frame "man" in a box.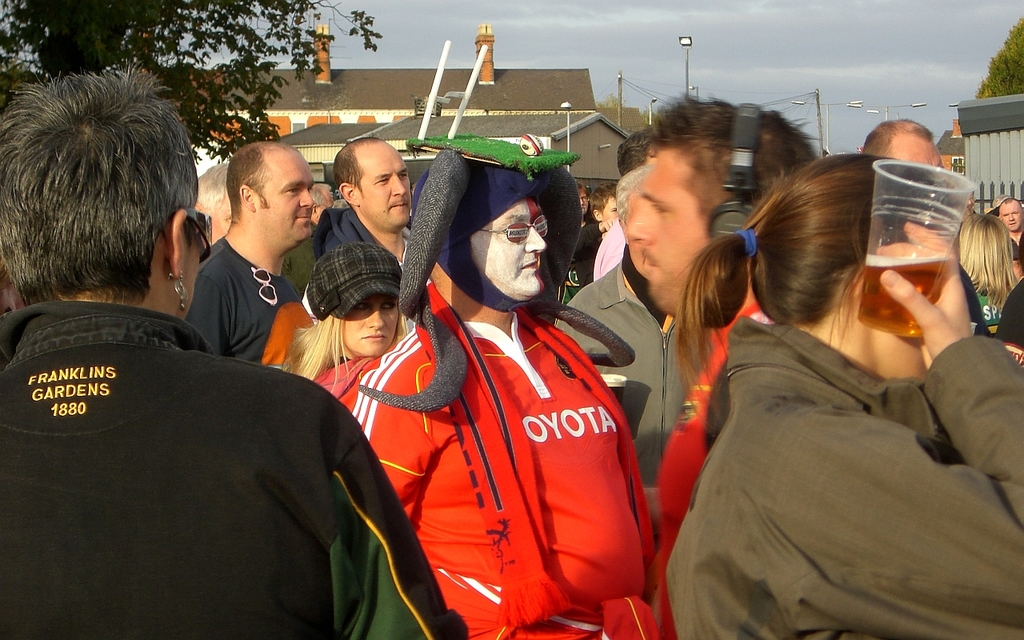
box=[343, 137, 653, 639].
